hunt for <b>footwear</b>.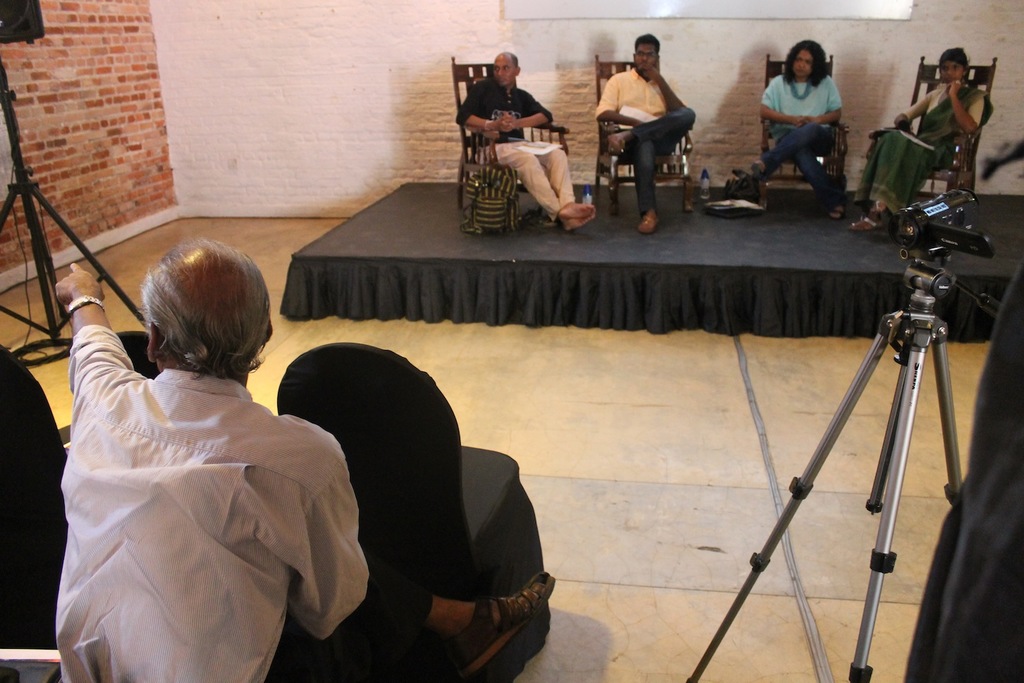
Hunted down at 636:212:650:234.
